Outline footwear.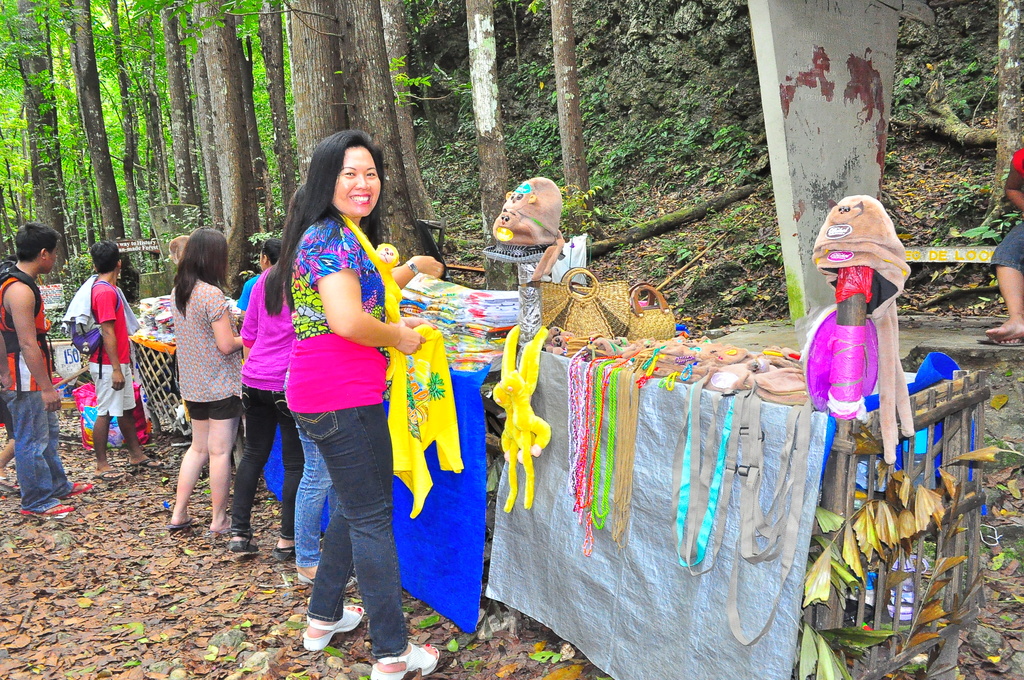
Outline: crop(94, 466, 128, 482).
